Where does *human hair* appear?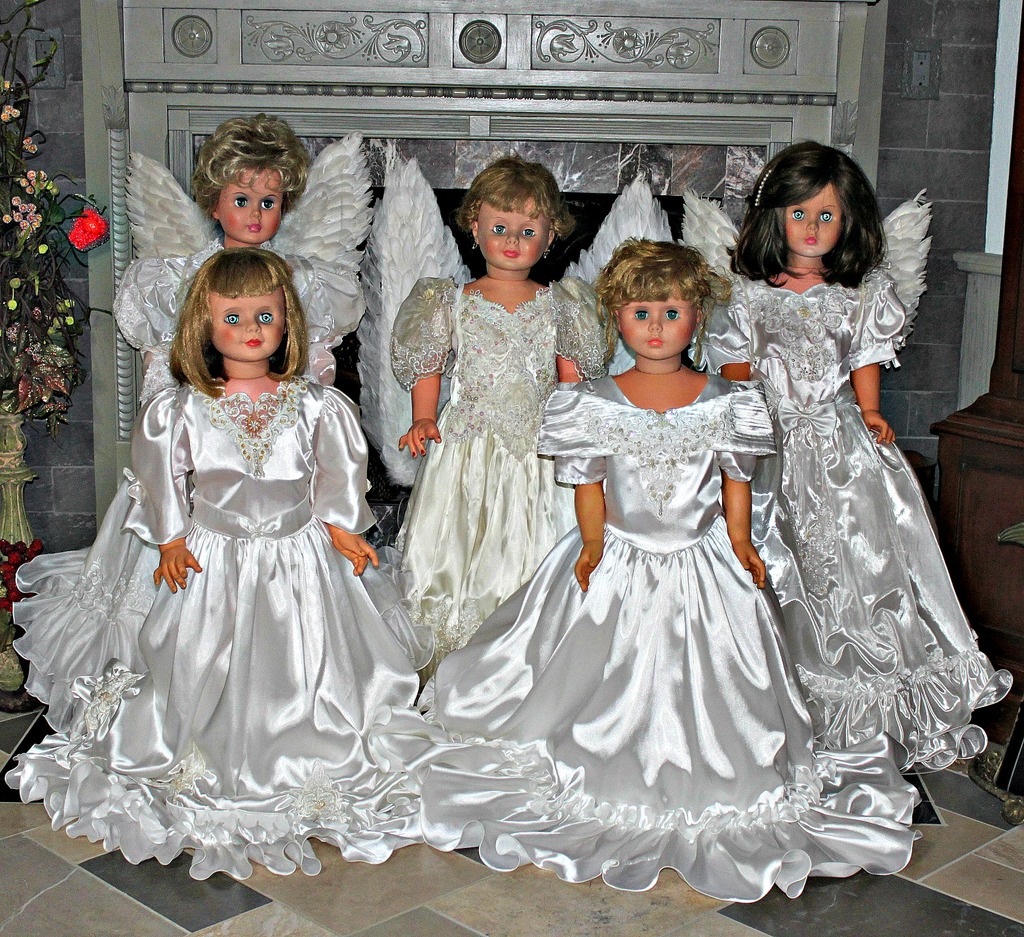
Appears at Rect(743, 152, 858, 294).
